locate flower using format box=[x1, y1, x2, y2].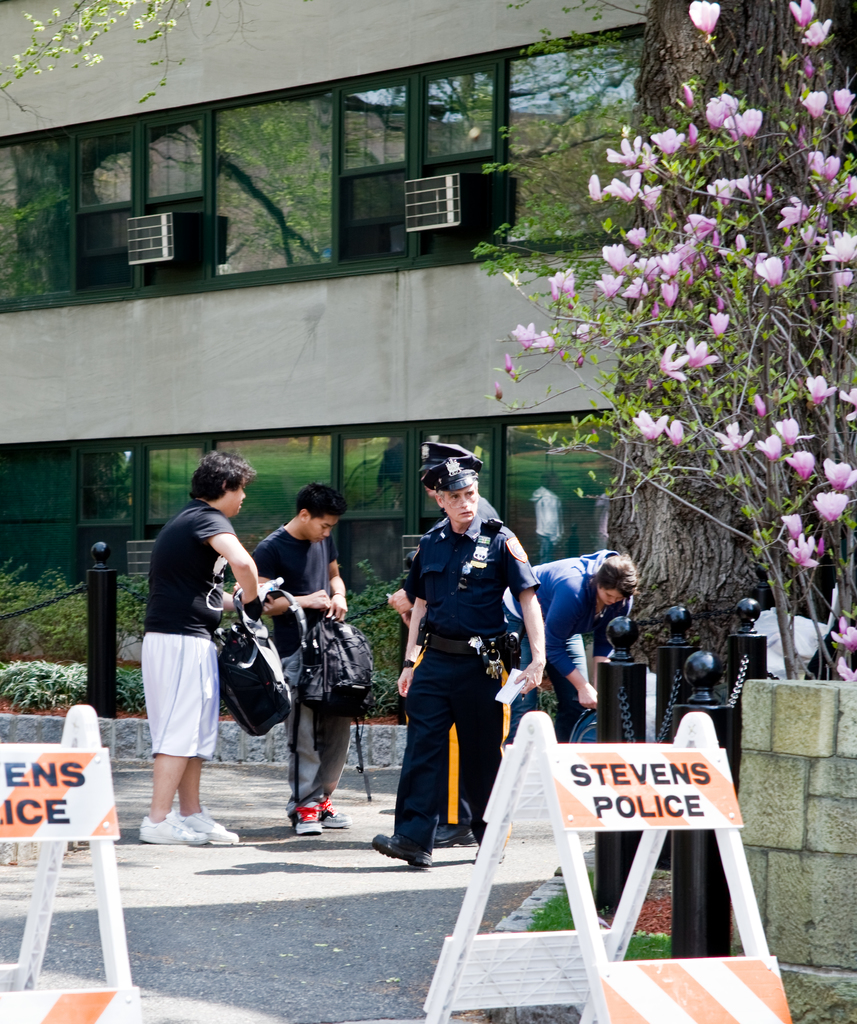
box=[812, 492, 848, 523].
